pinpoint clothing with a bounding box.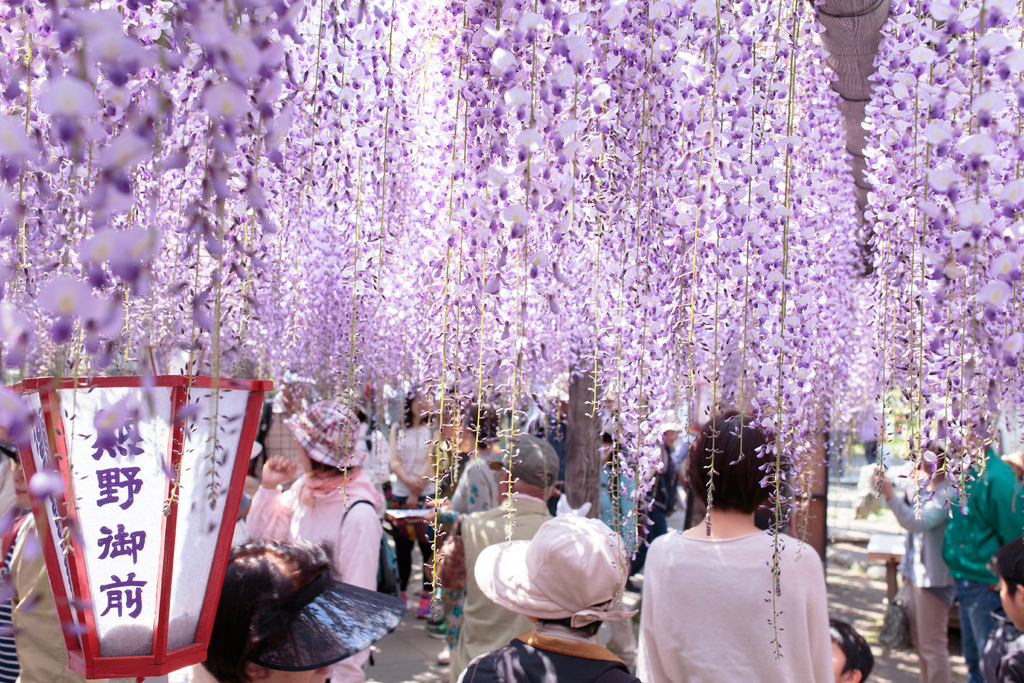
[x1=389, y1=420, x2=443, y2=593].
